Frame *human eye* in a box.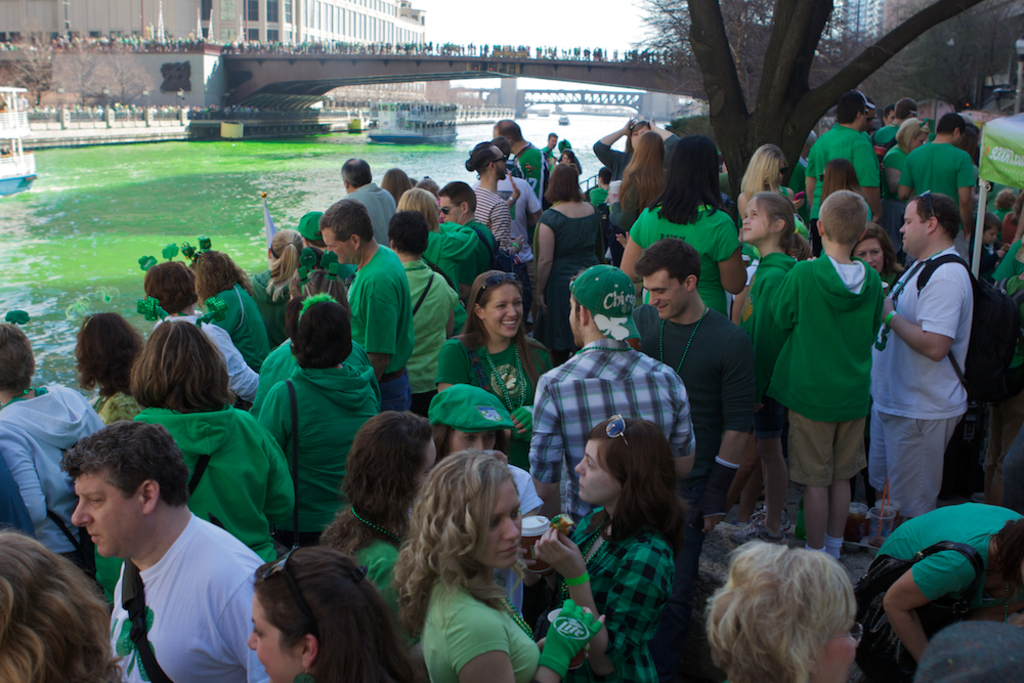
[488, 517, 505, 531].
